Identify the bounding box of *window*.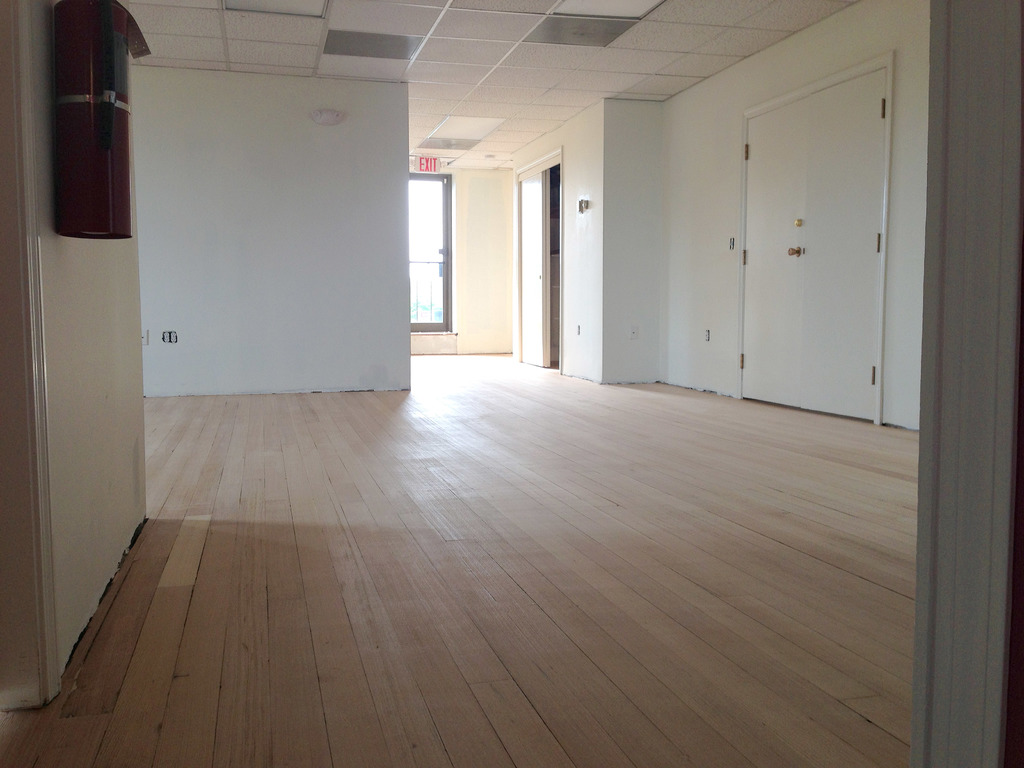
<region>403, 164, 451, 335</region>.
